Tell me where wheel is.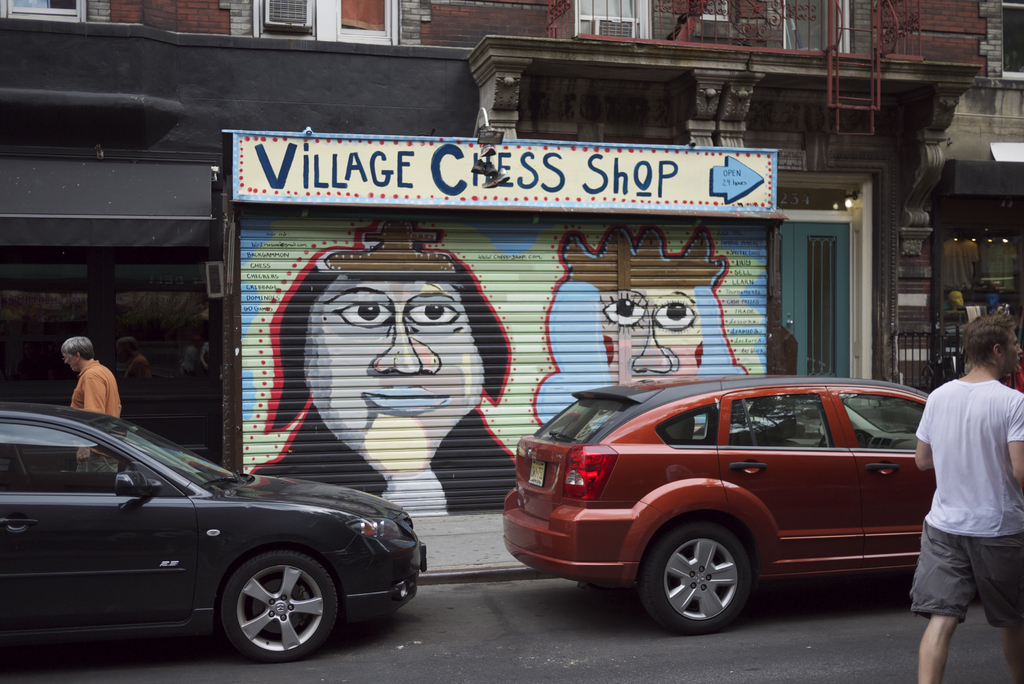
wheel is at bbox=[817, 428, 880, 450].
